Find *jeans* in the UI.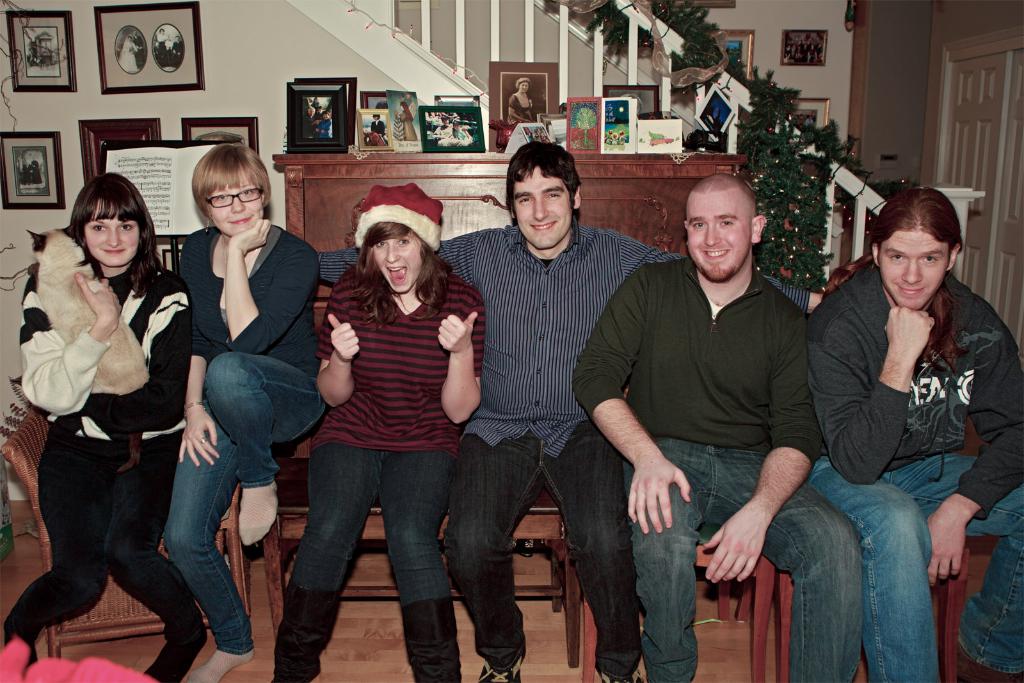
UI element at Rect(268, 447, 458, 597).
